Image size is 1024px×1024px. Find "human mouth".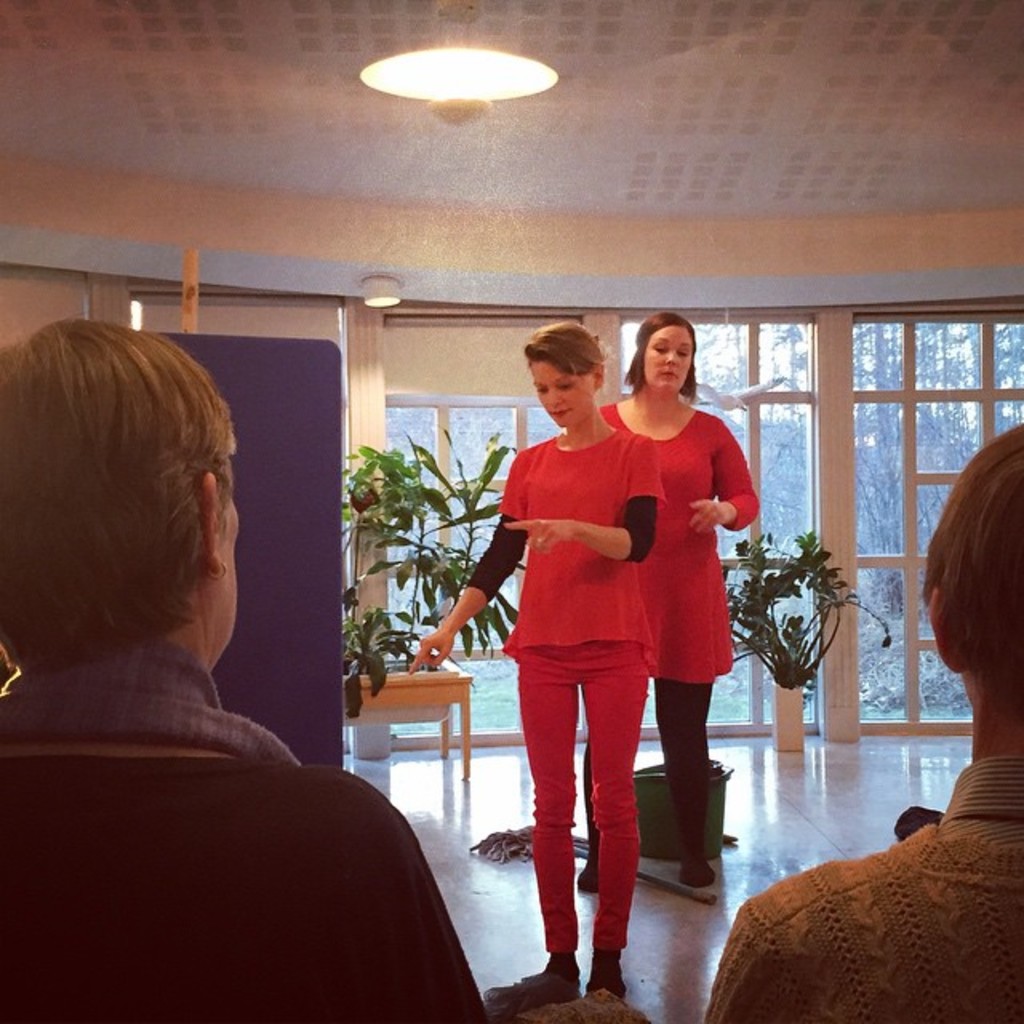
(549, 403, 570, 419).
